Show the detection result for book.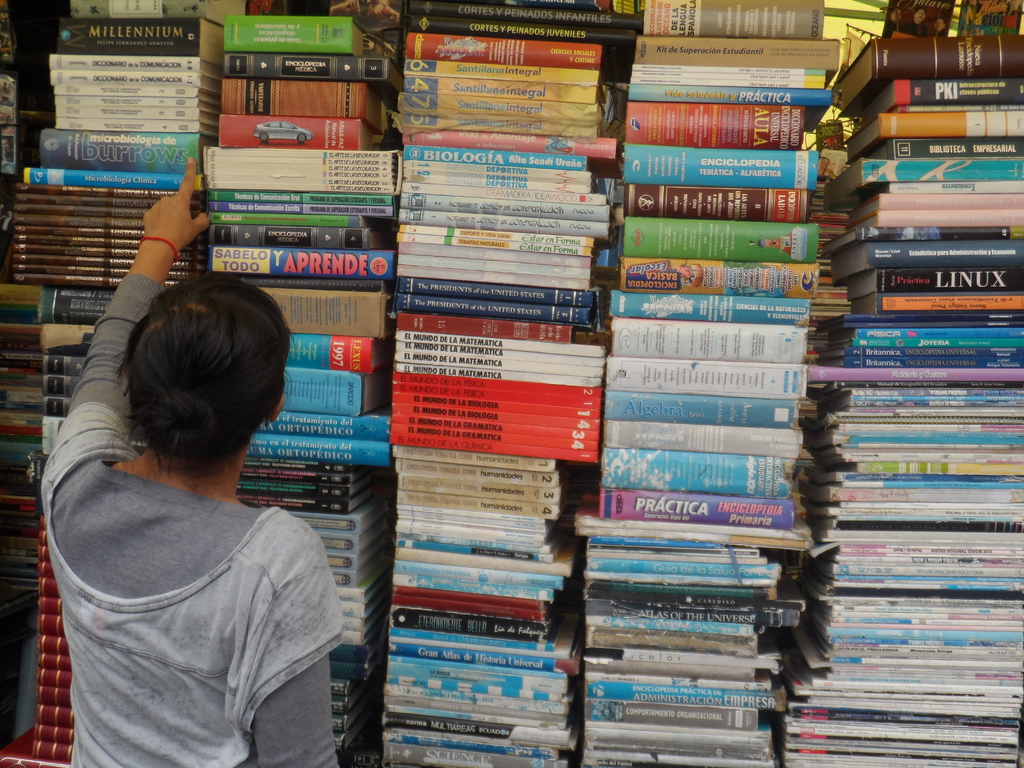
[x1=598, y1=486, x2=793, y2=529].
